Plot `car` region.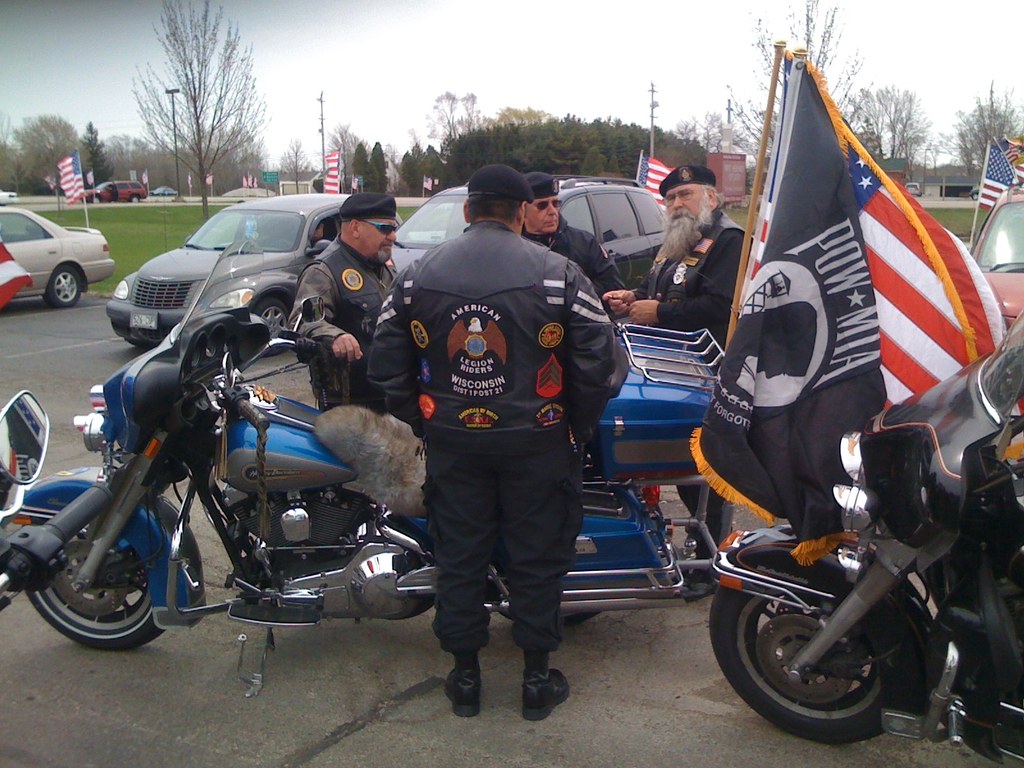
Plotted at bbox=(904, 180, 921, 196).
